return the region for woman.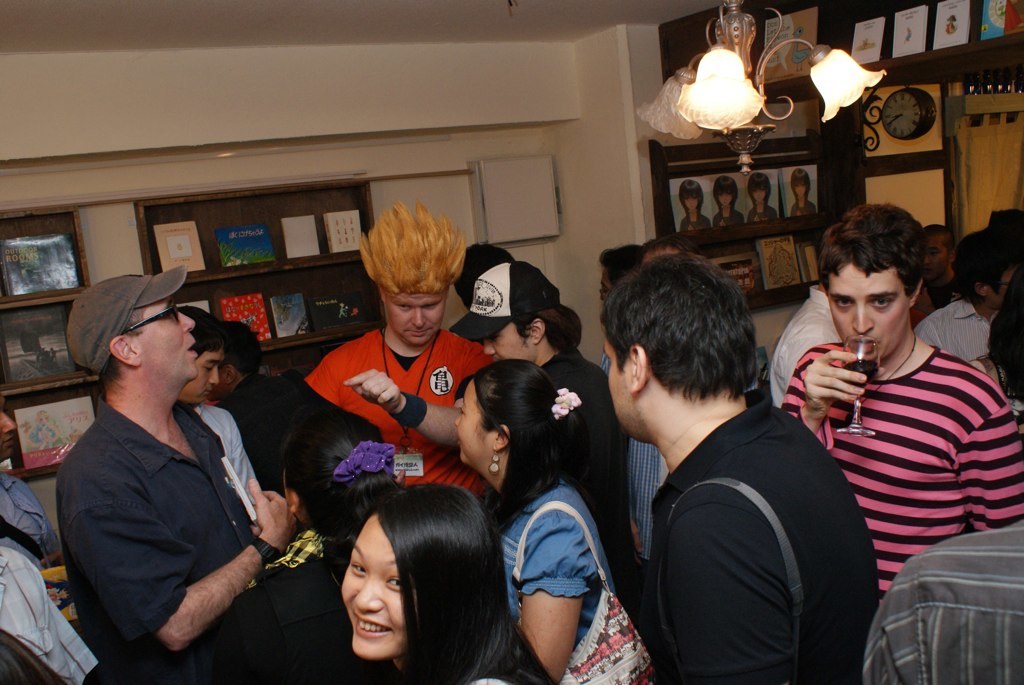
locate(472, 346, 633, 684).
